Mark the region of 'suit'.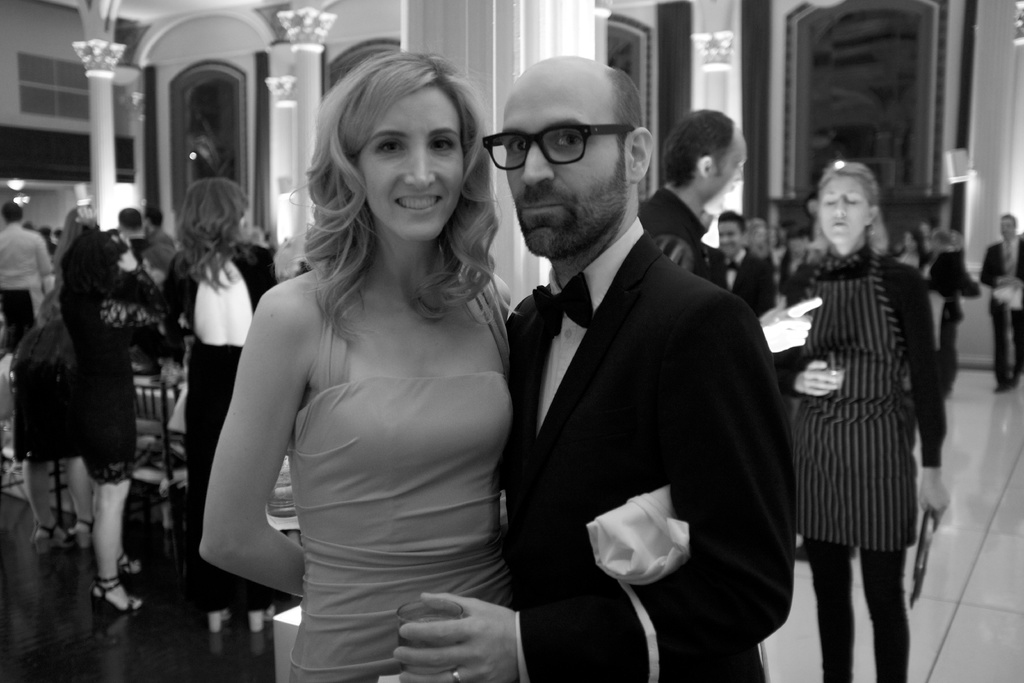
Region: (979,234,1023,383).
